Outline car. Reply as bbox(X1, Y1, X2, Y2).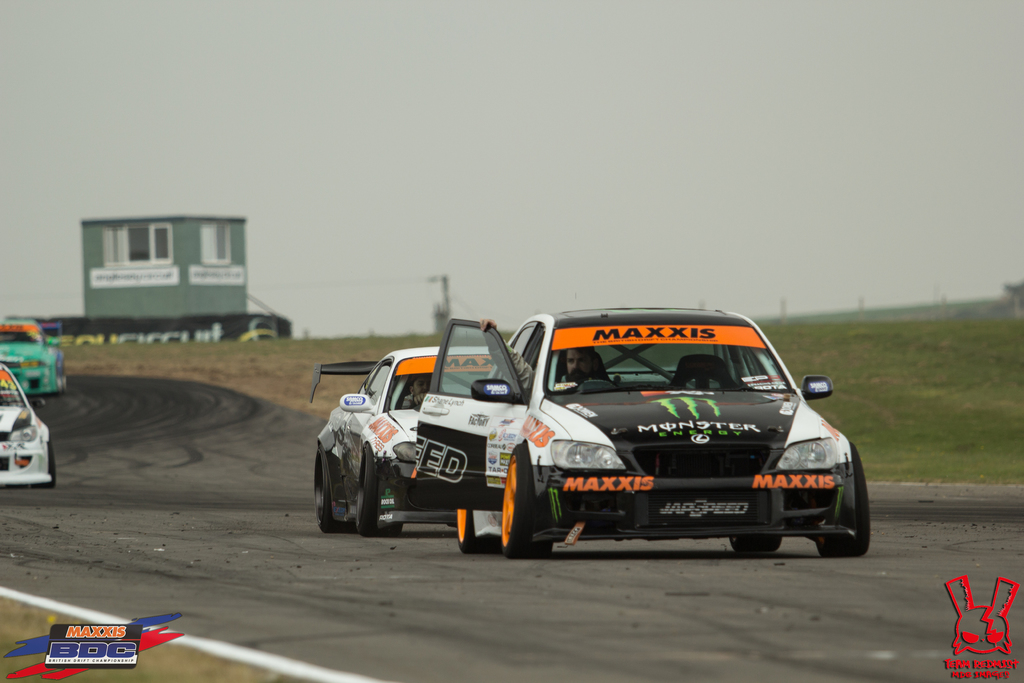
bbox(0, 317, 67, 391).
